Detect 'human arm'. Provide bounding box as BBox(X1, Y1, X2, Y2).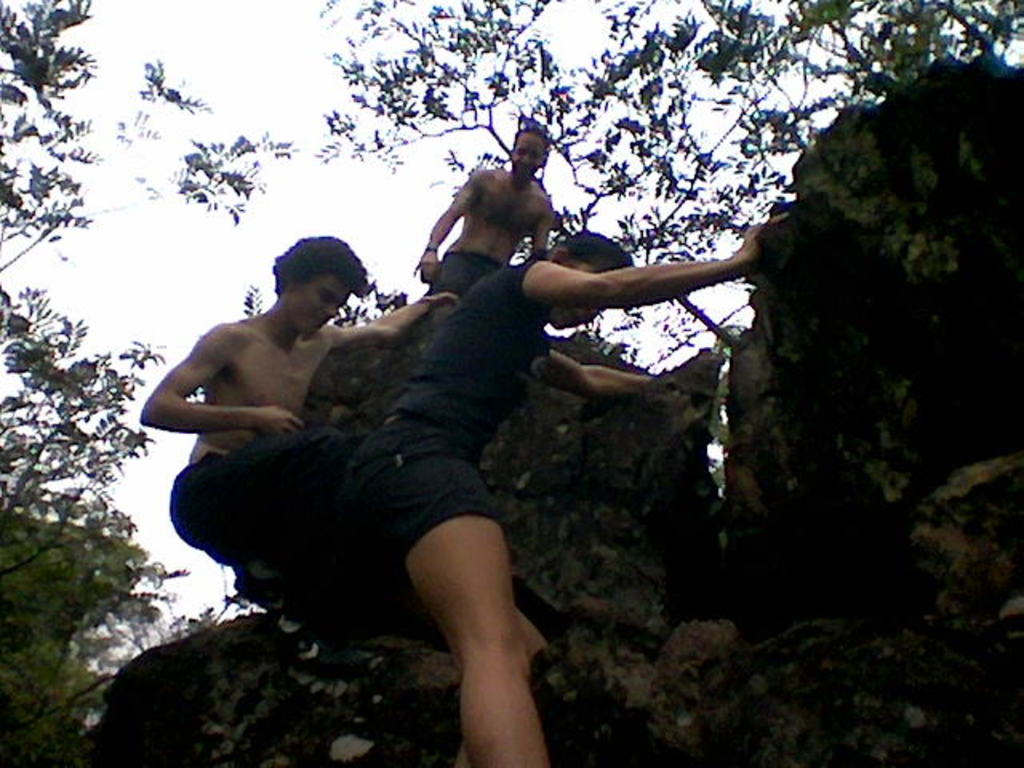
BBox(528, 202, 557, 250).
